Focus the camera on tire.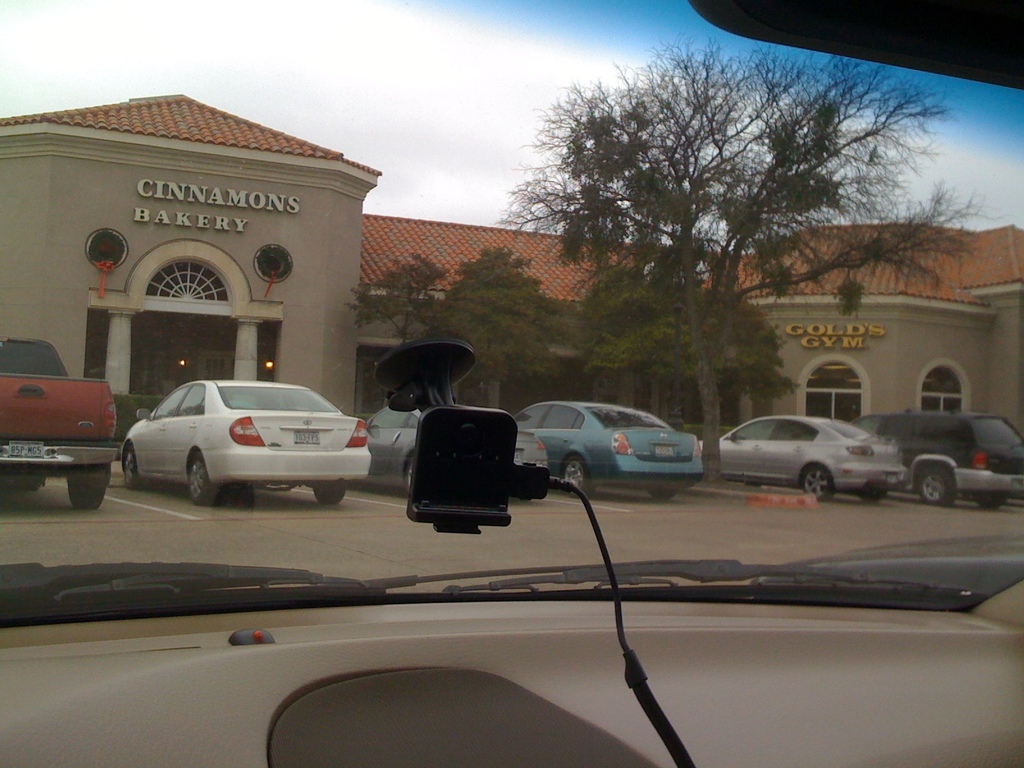
Focus region: left=64, top=469, right=106, bottom=511.
